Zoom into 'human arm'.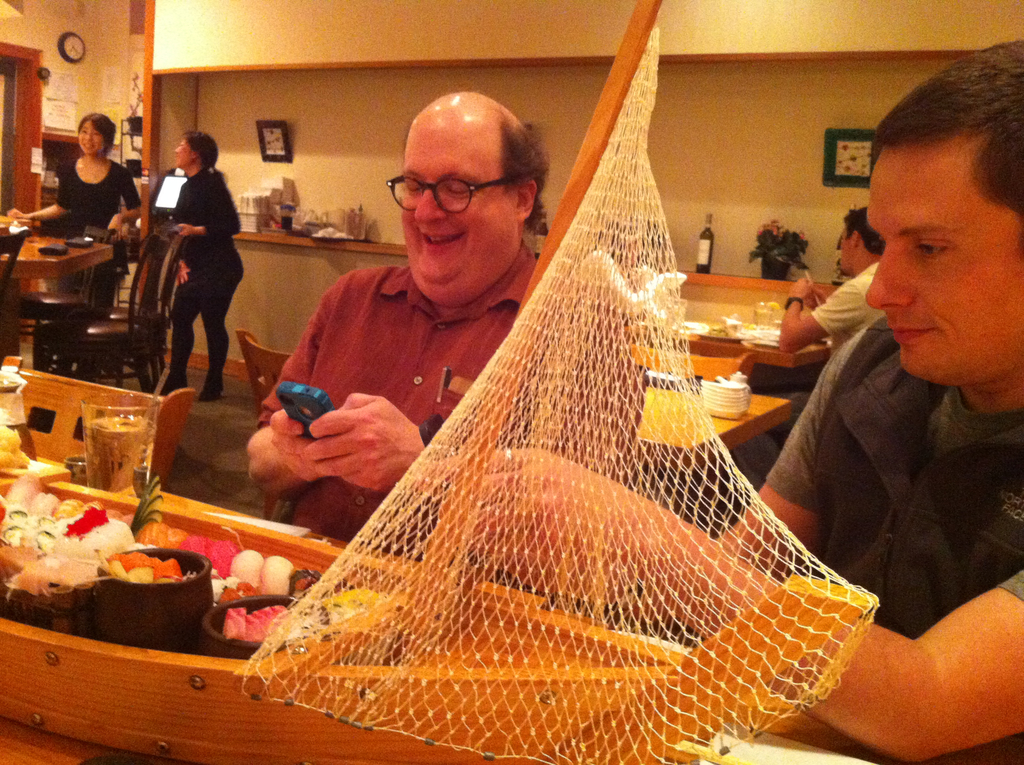
Zoom target: [x1=106, y1=163, x2=143, y2=246].
